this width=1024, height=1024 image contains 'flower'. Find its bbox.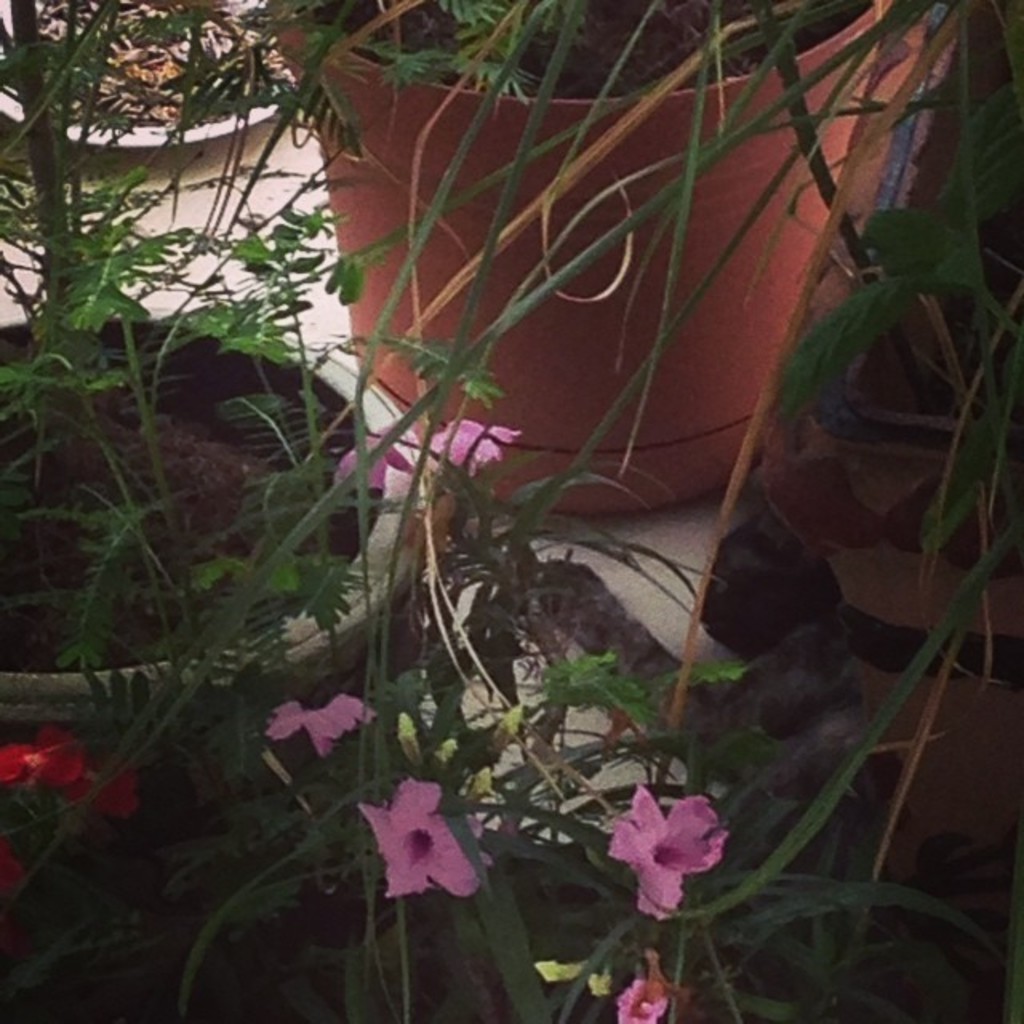
<region>333, 430, 421, 490</region>.
